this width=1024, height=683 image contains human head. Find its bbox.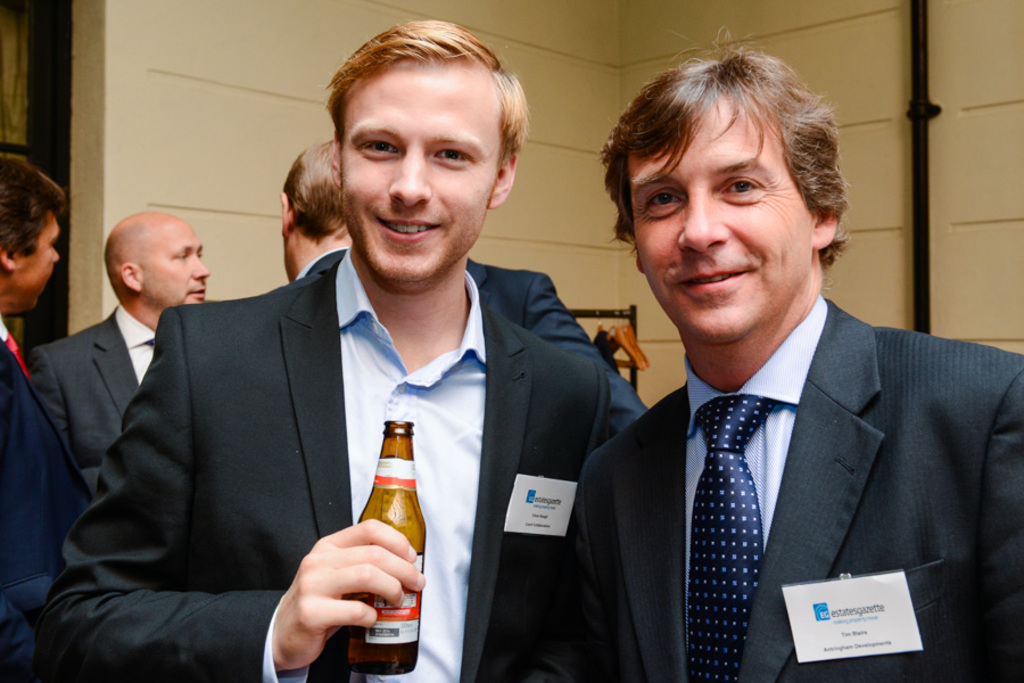
<box>278,132,355,283</box>.
